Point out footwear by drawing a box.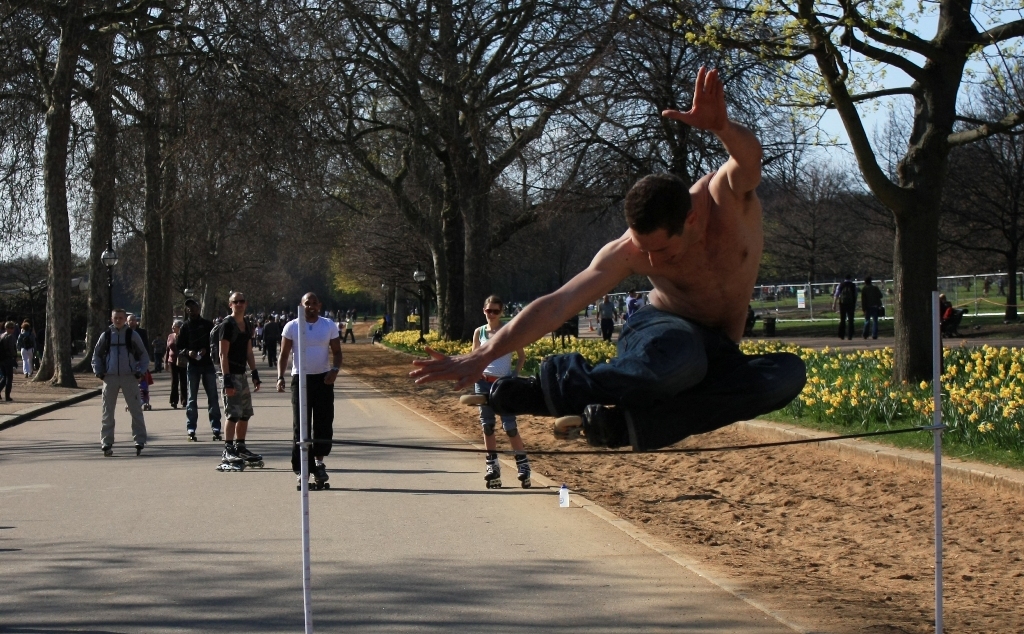
Rect(312, 464, 331, 486).
